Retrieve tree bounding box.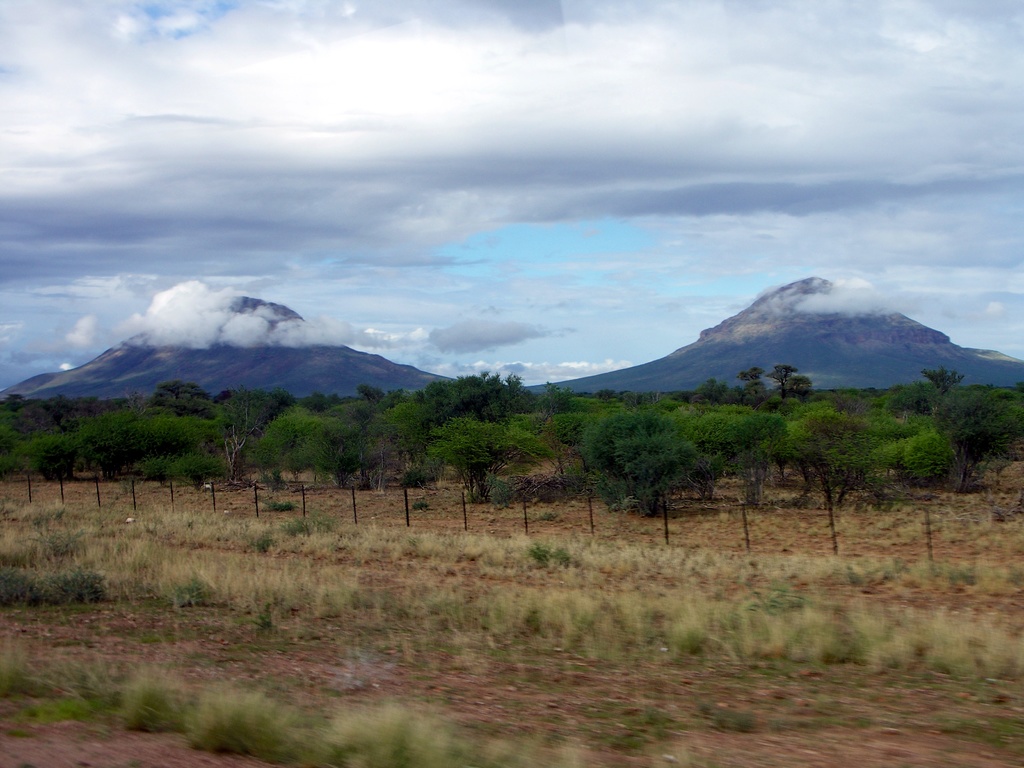
Bounding box: left=862, top=383, right=955, bottom=491.
